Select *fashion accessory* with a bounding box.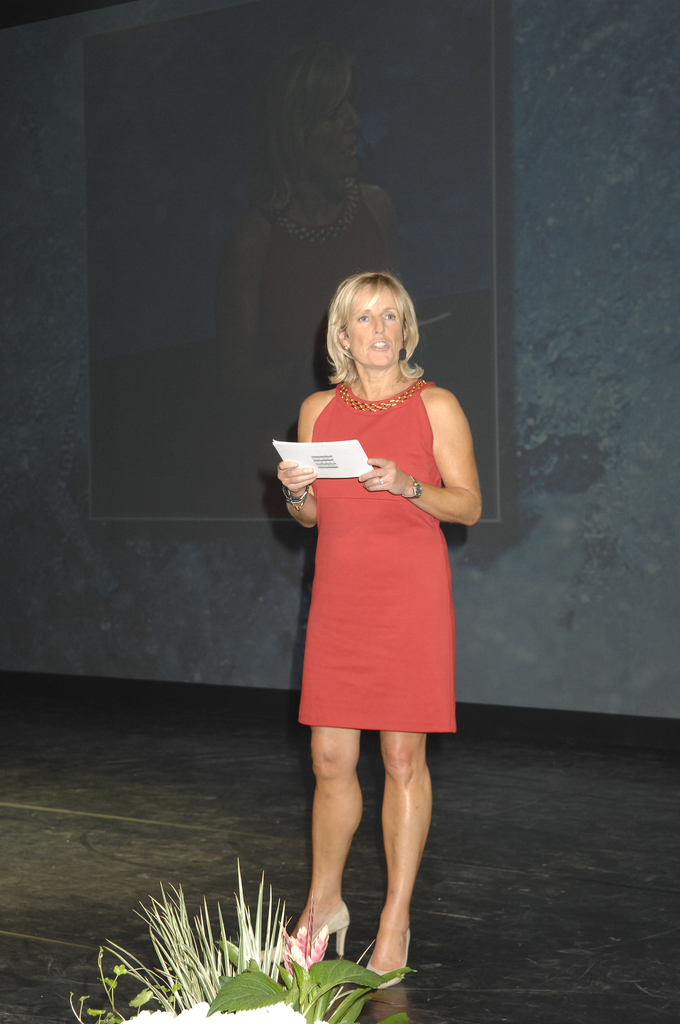
{"left": 407, "top": 476, "right": 425, "bottom": 505}.
